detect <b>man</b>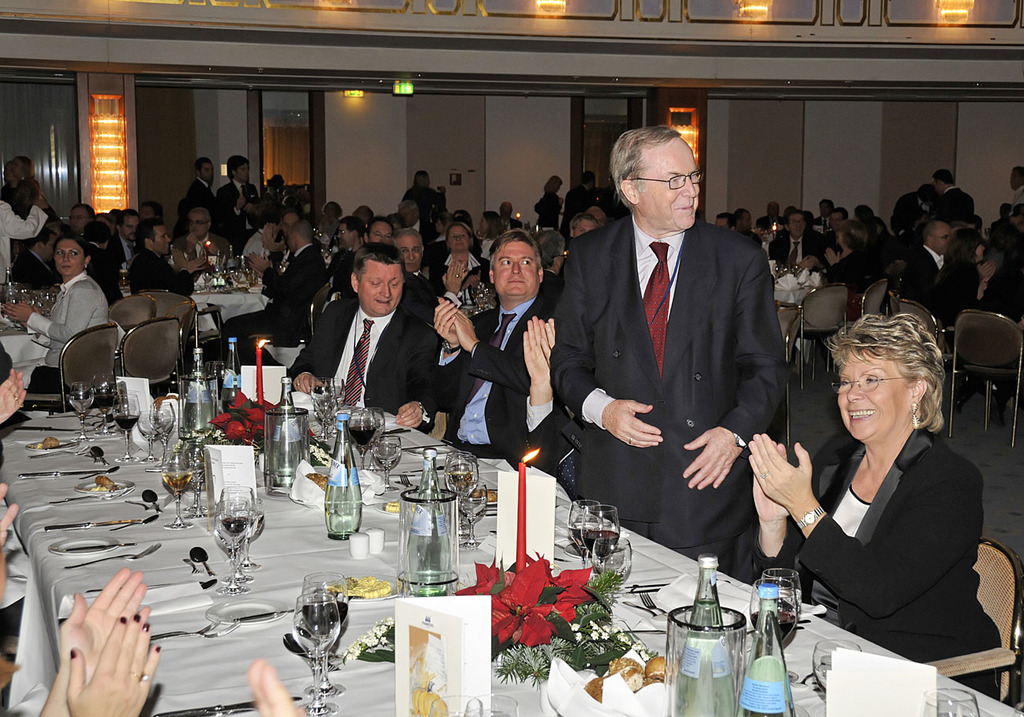
757 198 787 228
